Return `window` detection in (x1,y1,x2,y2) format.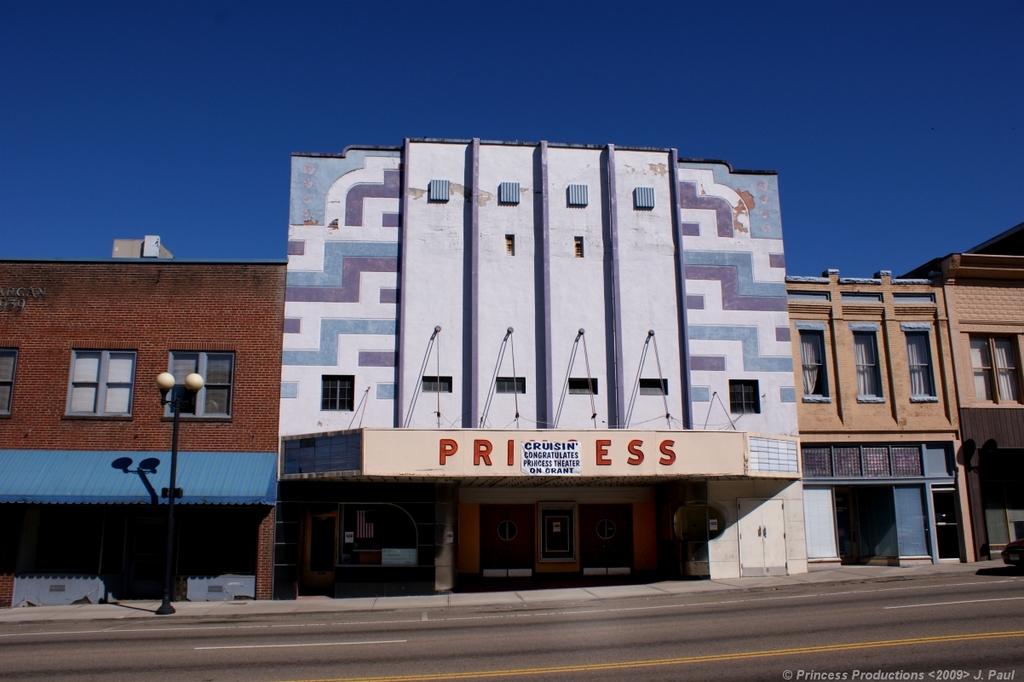
(0,347,18,419).
